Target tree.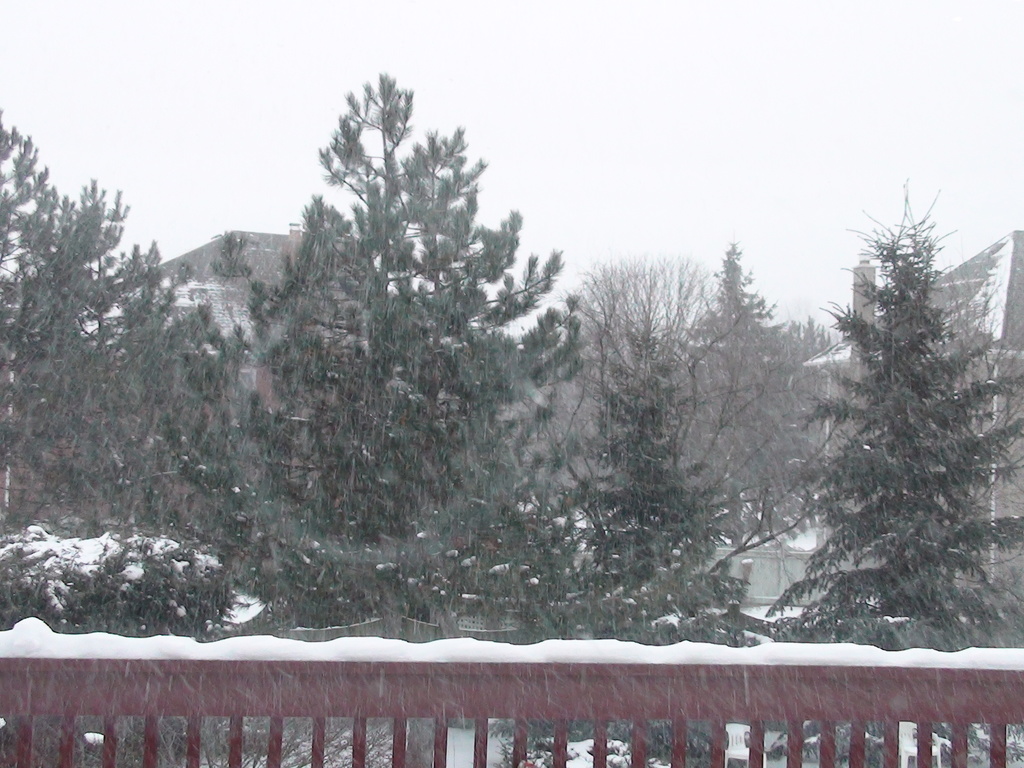
Target region: x1=235 y1=68 x2=575 y2=623.
